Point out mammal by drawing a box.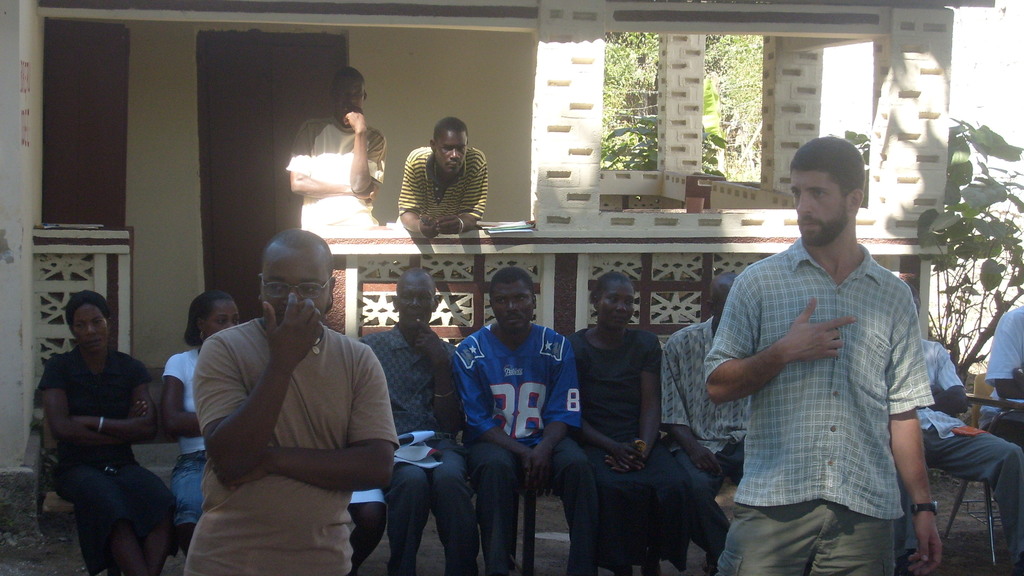
left=286, top=67, right=388, bottom=228.
